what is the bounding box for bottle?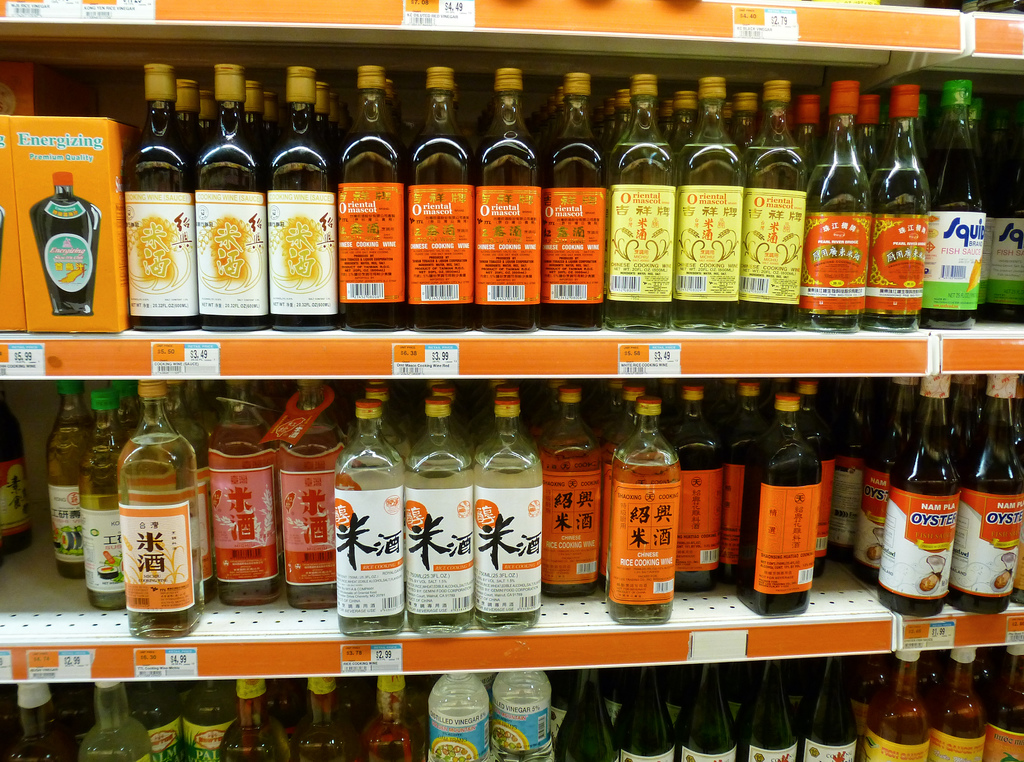
BBox(369, 387, 417, 459).
